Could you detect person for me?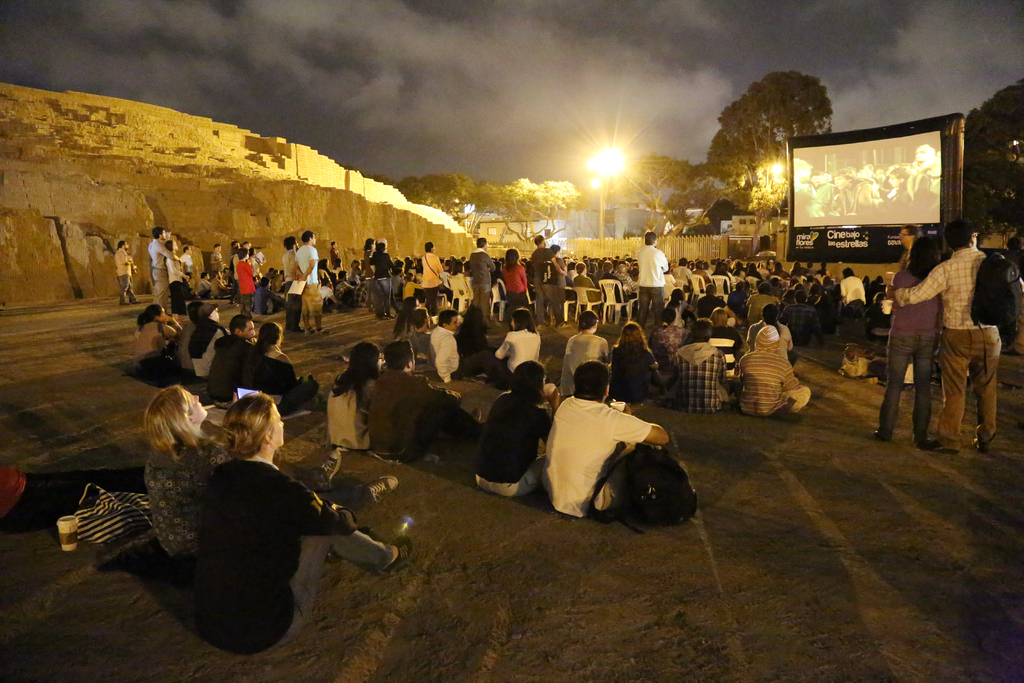
Detection result: <region>502, 247, 531, 329</region>.
